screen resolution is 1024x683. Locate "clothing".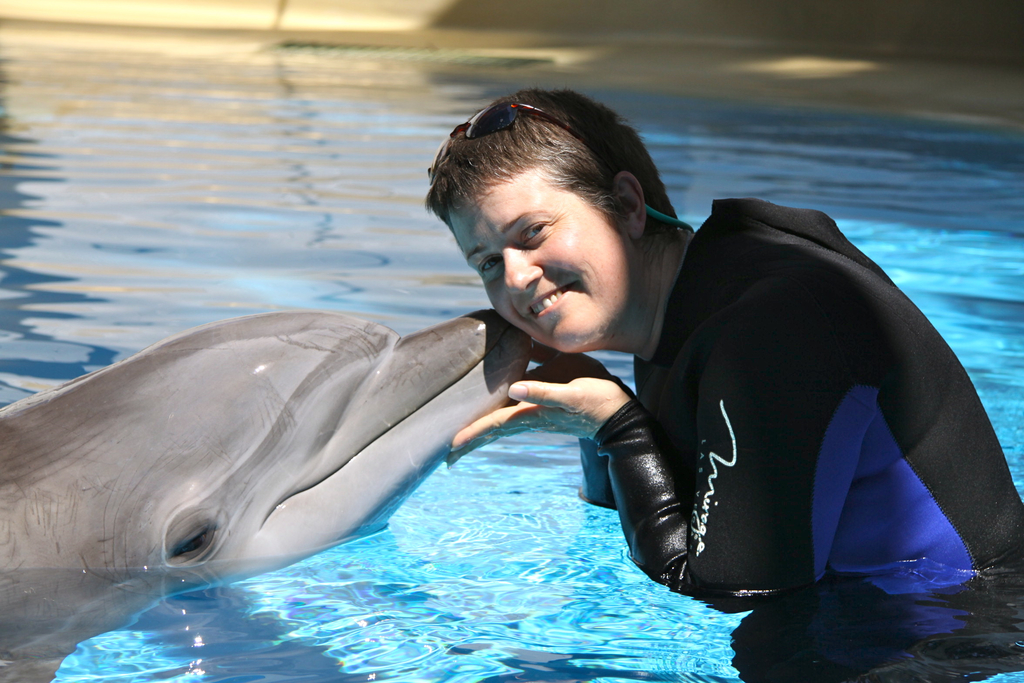
bbox(582, 193, 1023, 682).
